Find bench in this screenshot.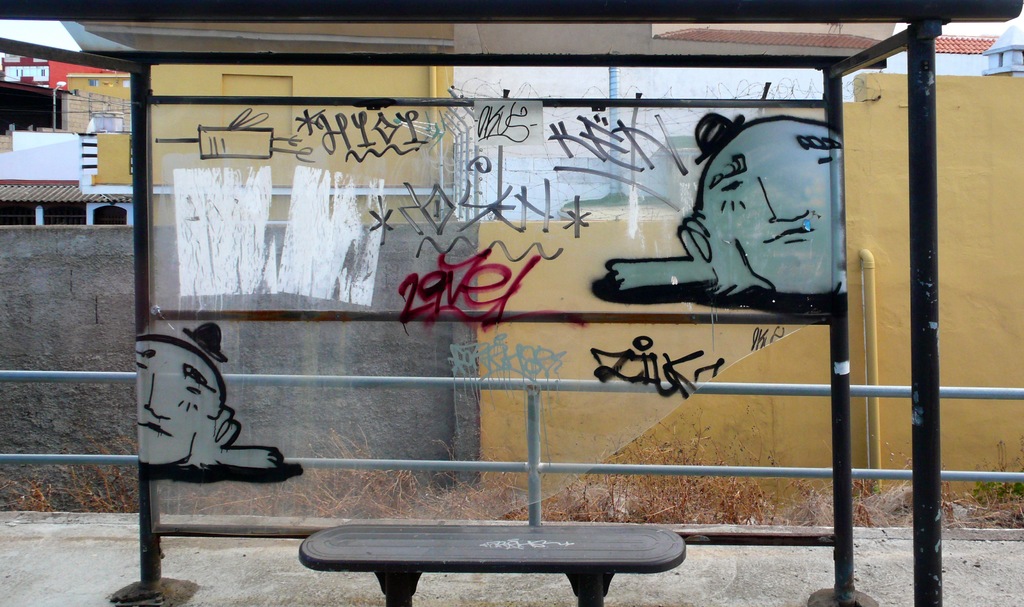
The bounding box for bench is 295:519:686:606.
